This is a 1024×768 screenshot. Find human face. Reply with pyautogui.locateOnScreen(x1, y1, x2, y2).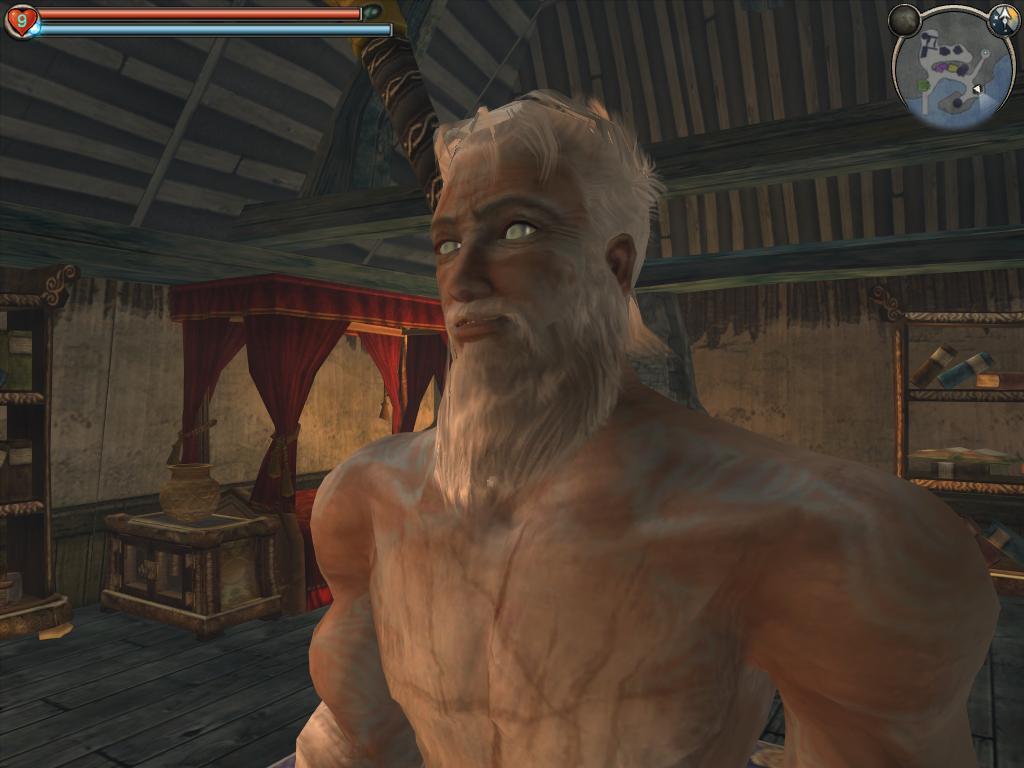
pyautogui.locateOnScreen(431, 146, 579, 354).
